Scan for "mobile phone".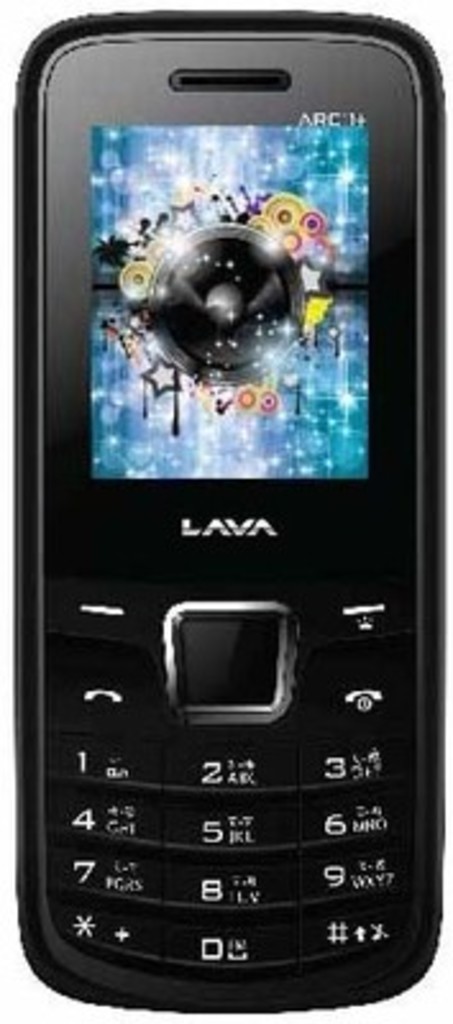
Scan result: 10, 13, 450, 1021.
